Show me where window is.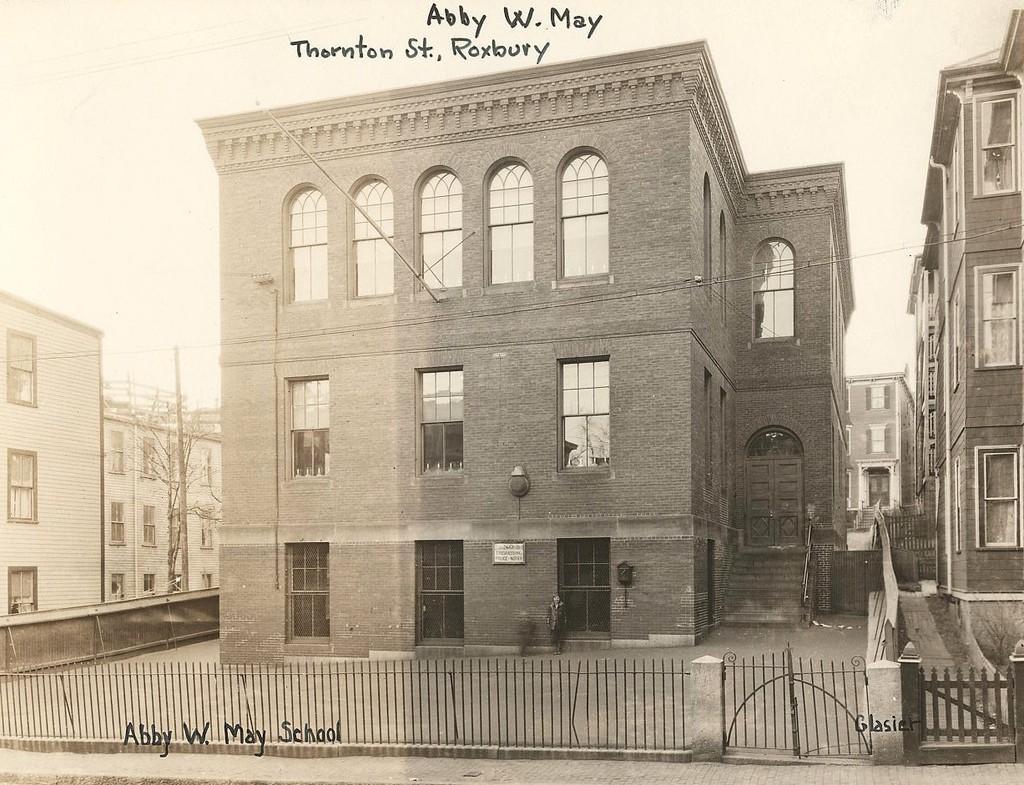
window is at x1=413, y1=365, x2=462, y2=480.
